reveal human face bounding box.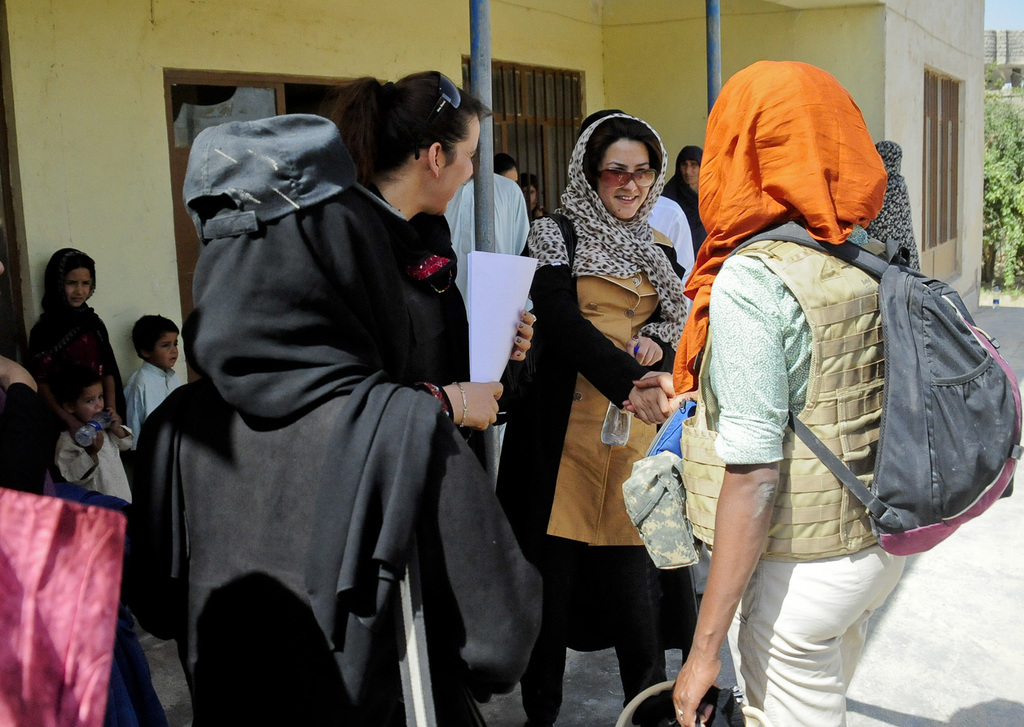
Revealed: locate(66, 270, 97, 311).
